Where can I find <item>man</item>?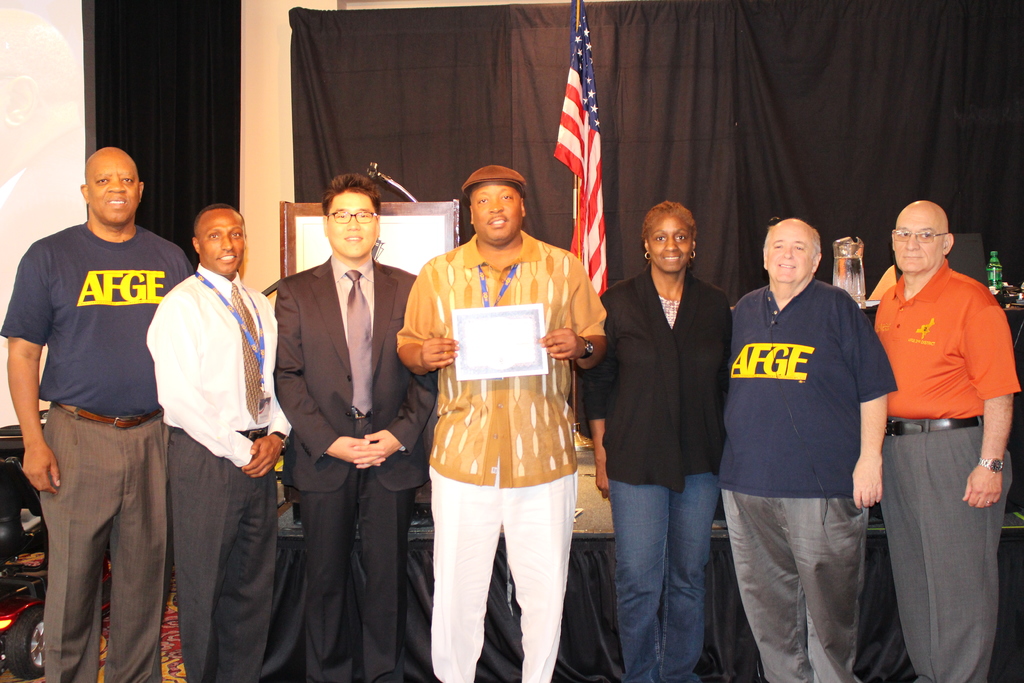
You can find it at 721 219 899 682.
